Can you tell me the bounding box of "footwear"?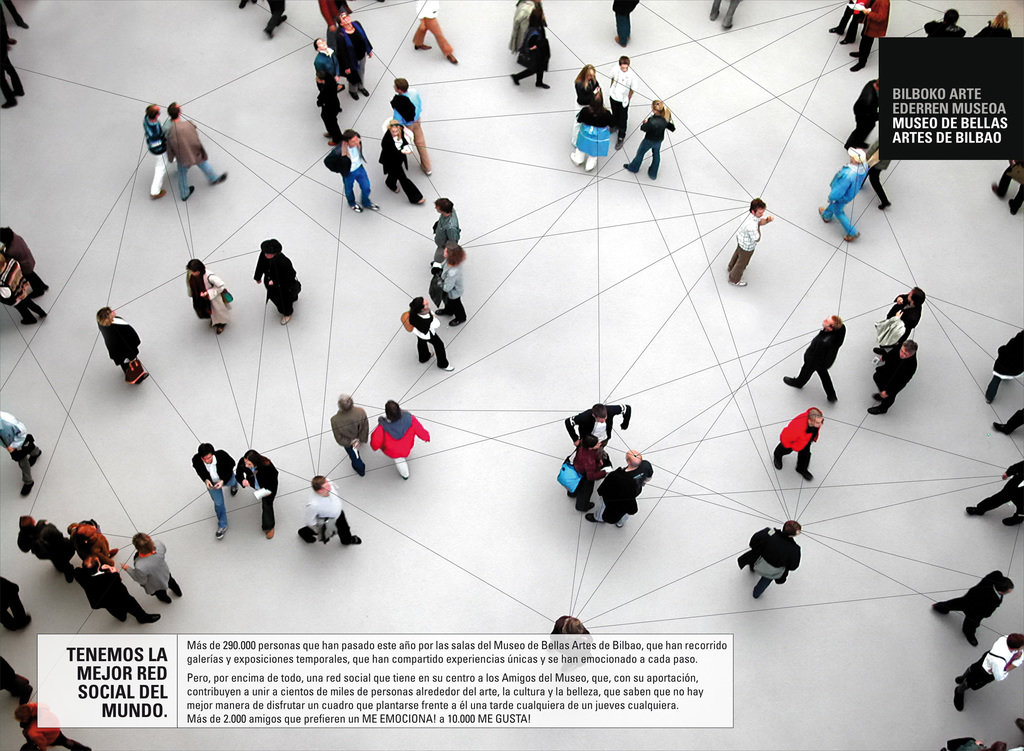
568,151,579,167.
